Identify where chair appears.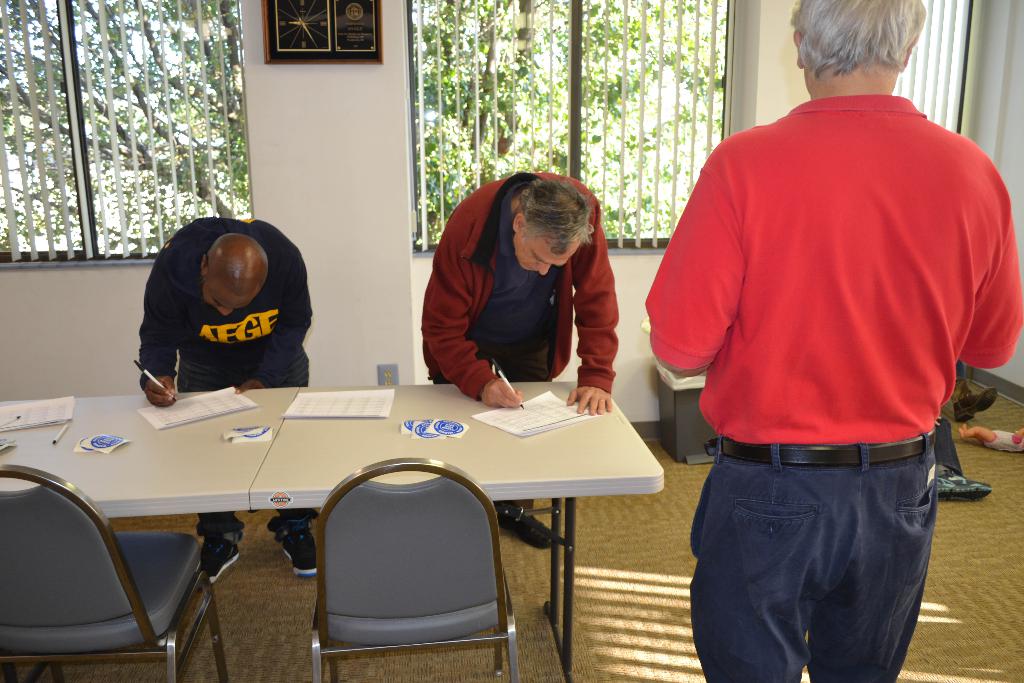
Appears at 312:457:515:682.
